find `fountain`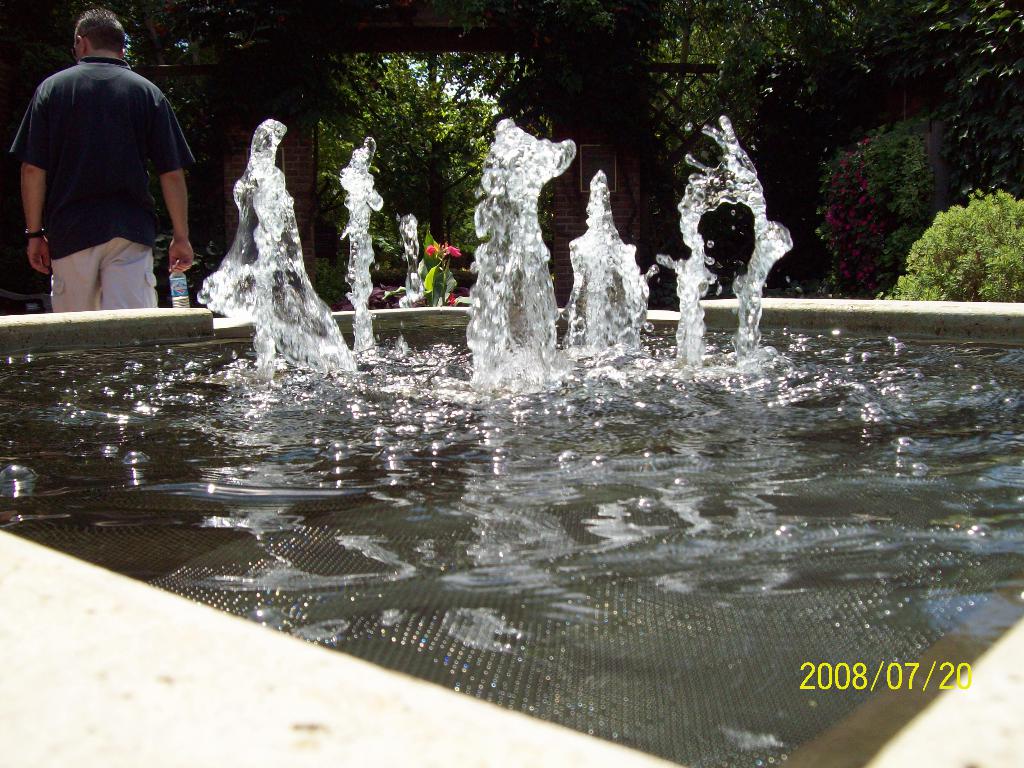
0 108 1023 767
